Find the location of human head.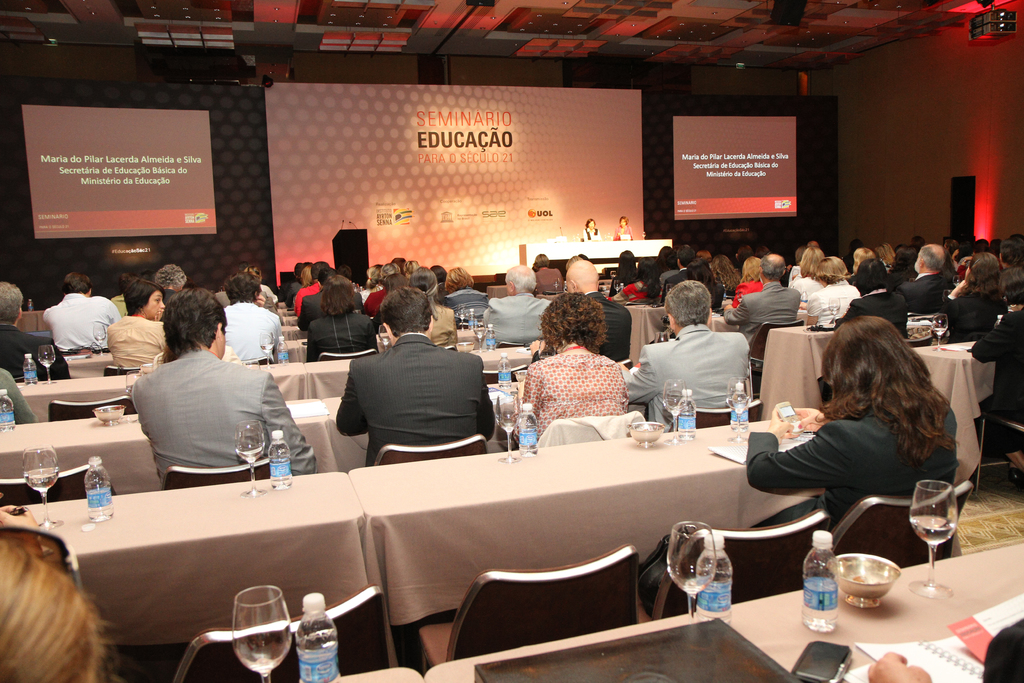
Location: x1=851, y1=253, x2=890, y2=297.
